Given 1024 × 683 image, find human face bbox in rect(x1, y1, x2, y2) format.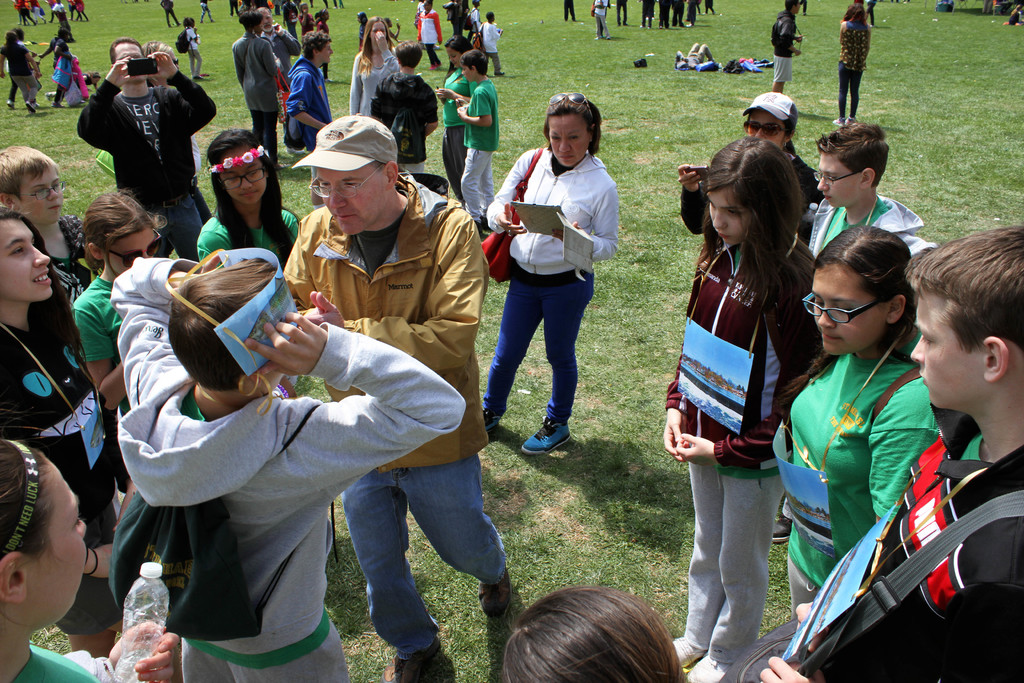
rect(445, 47, 458, 66).
